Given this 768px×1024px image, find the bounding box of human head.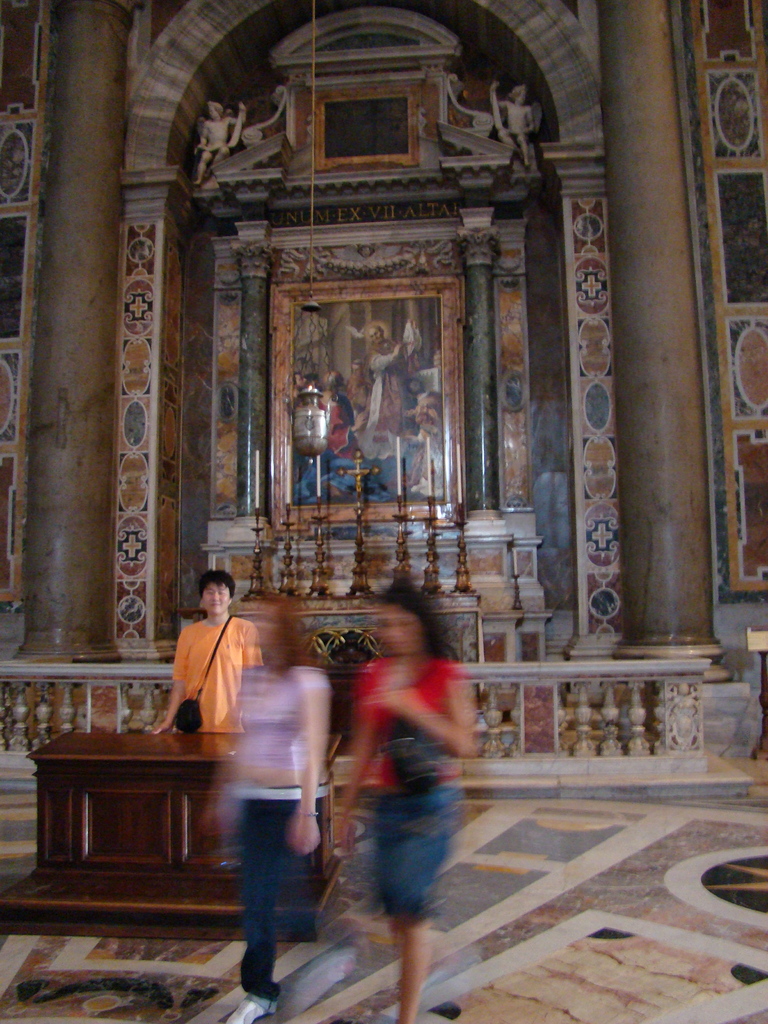
BBox(348, 352, 366, 378).
